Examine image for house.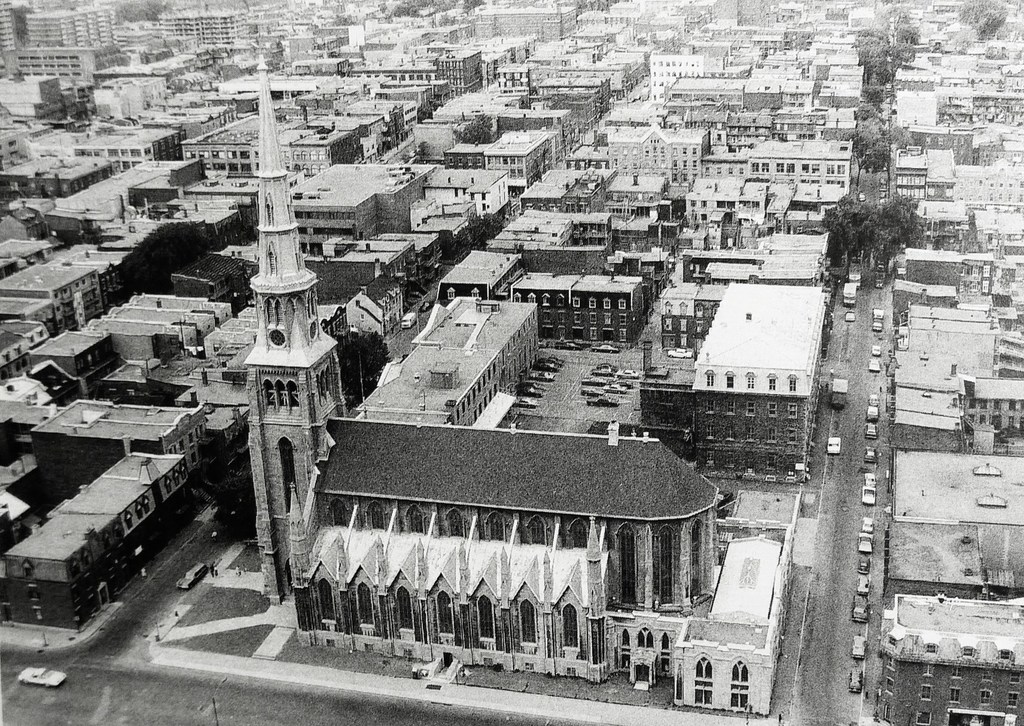
Examination result: region(426, 165, 515, 236).
